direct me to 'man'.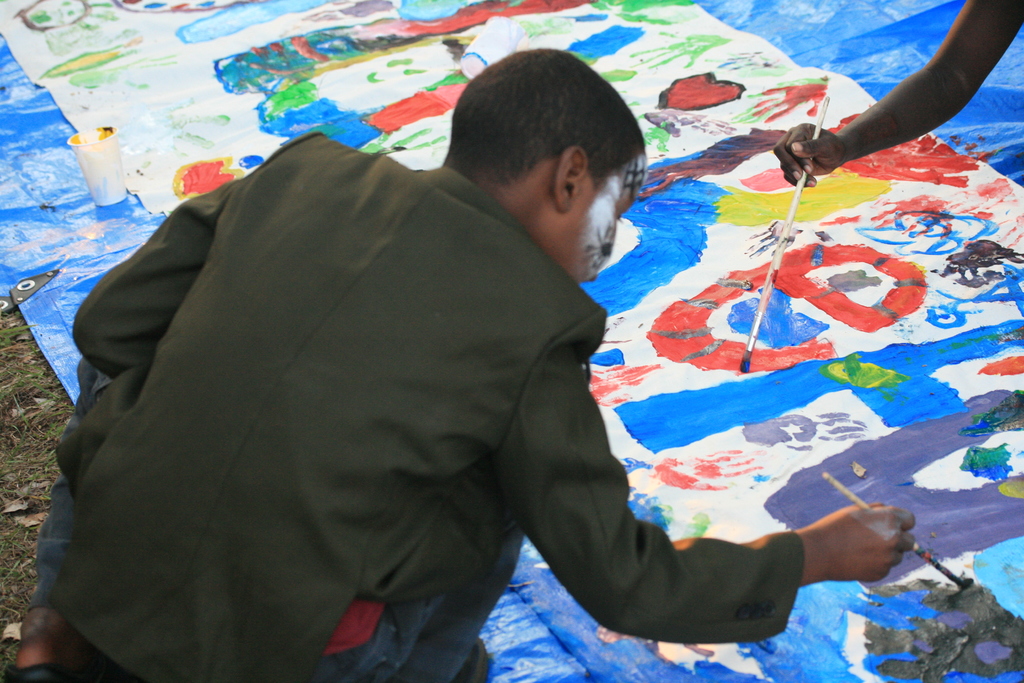
Direction: (x1=0, y1=44, x2=916, y2=682).
